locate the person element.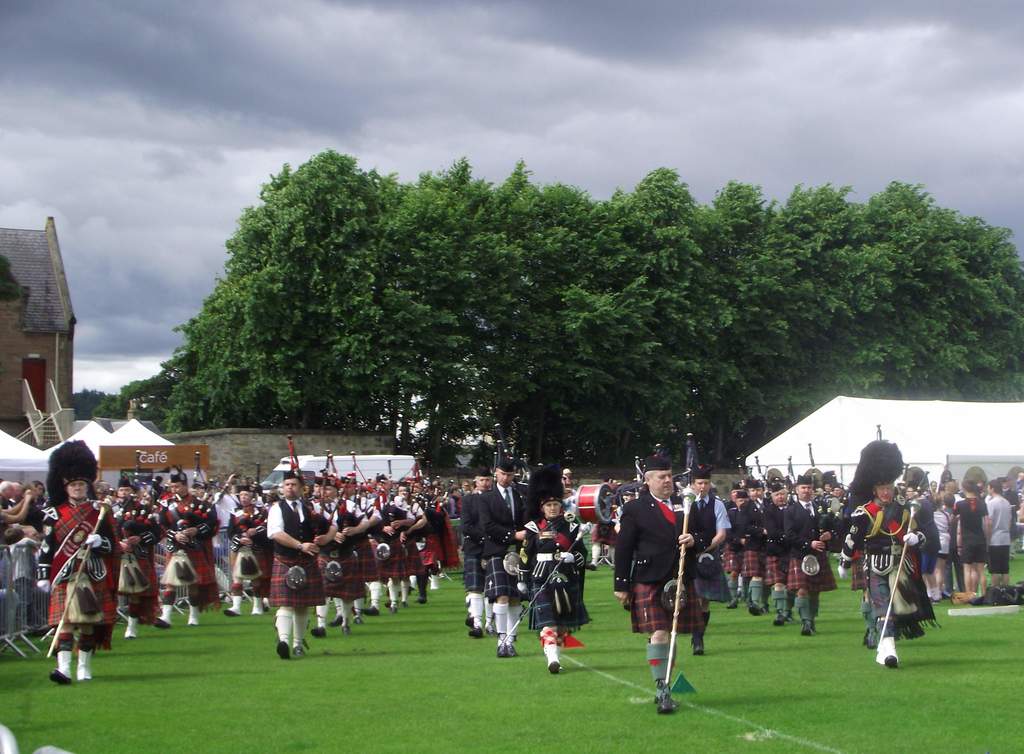
Element bbox: region(838, 438, 942, 670).
